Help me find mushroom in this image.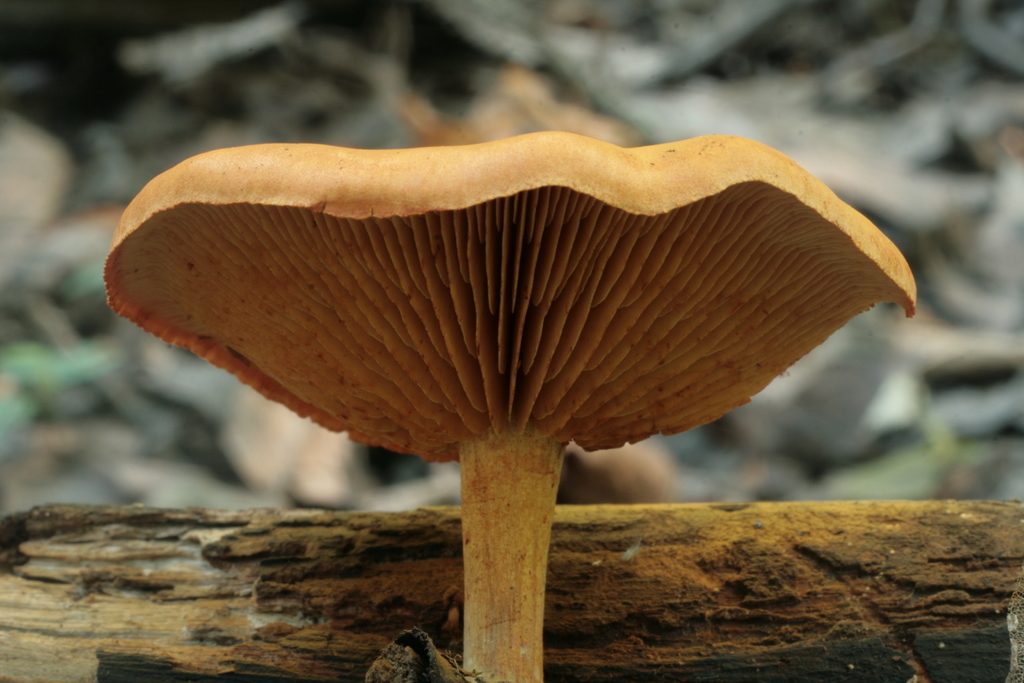
Found it: (left=83, top=103, right=930, bottom=643).
